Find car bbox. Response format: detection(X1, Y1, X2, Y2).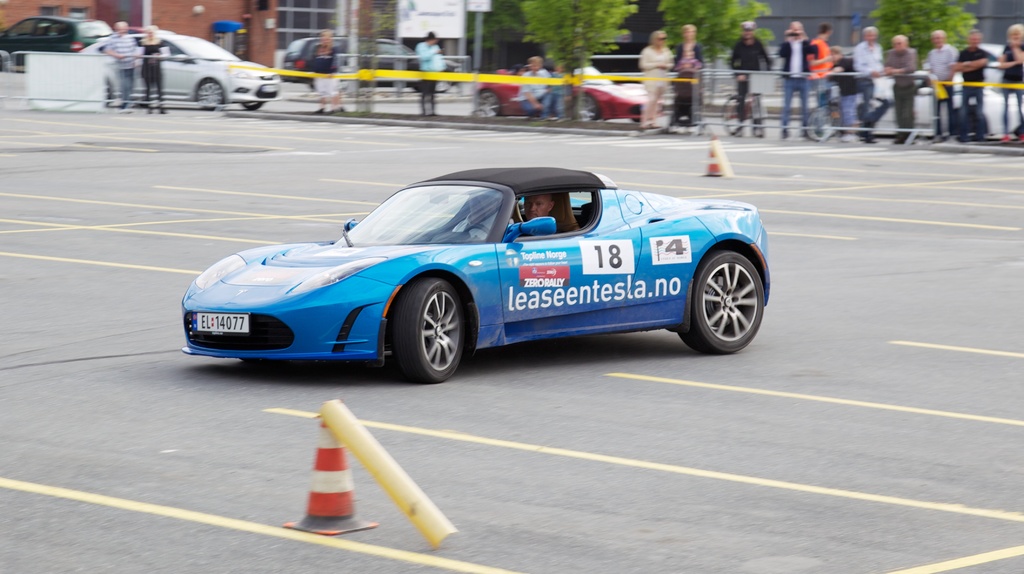
detection(281, 35, 462, 92).
